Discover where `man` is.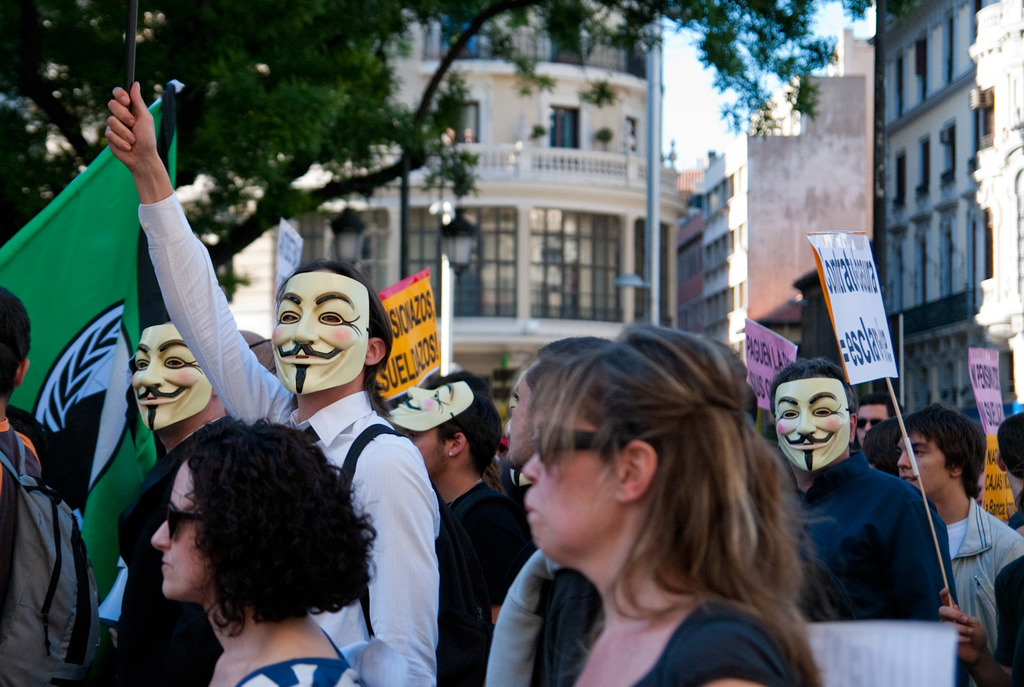
Discovered at [0,276,127,686].
